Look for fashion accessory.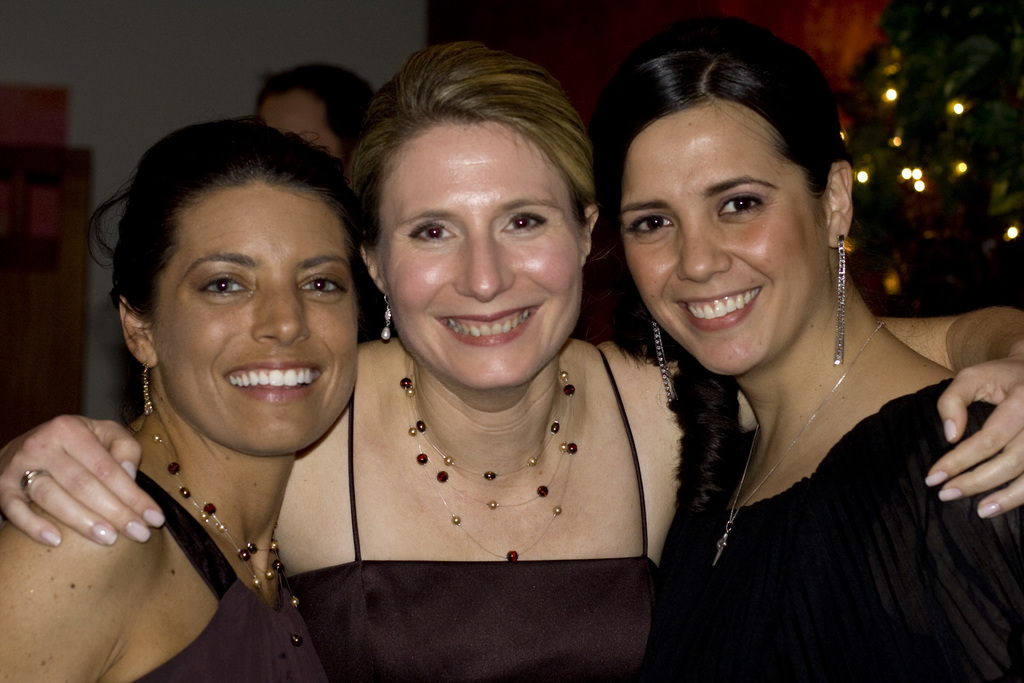
Found: x1=138 y1=360 x2=157 y2=414.
